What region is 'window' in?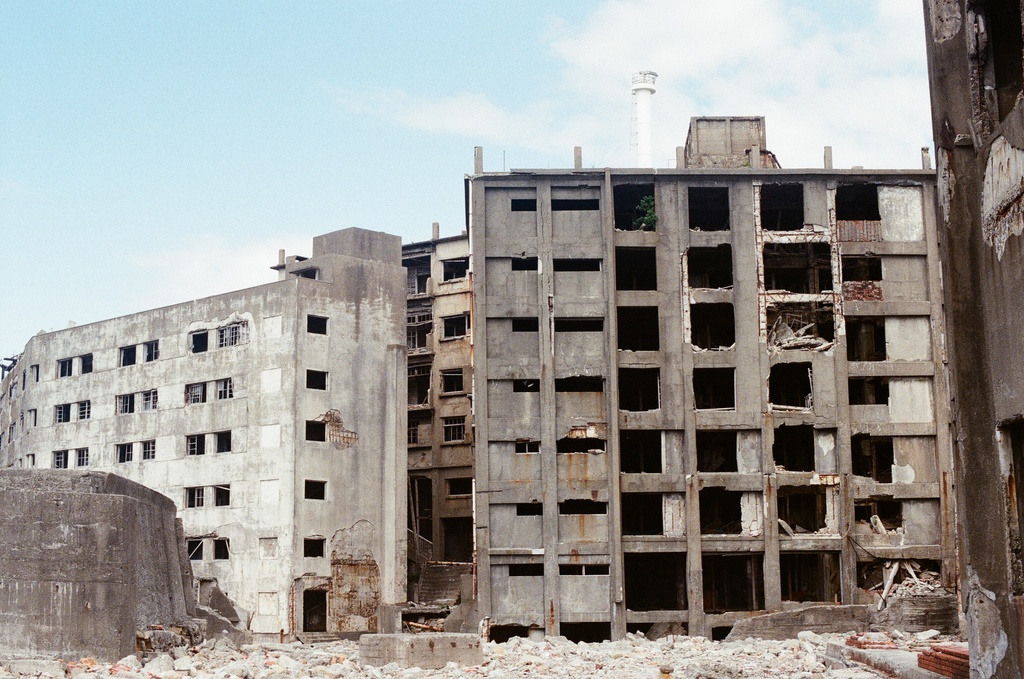
crop(72, 448, 91, 467).
